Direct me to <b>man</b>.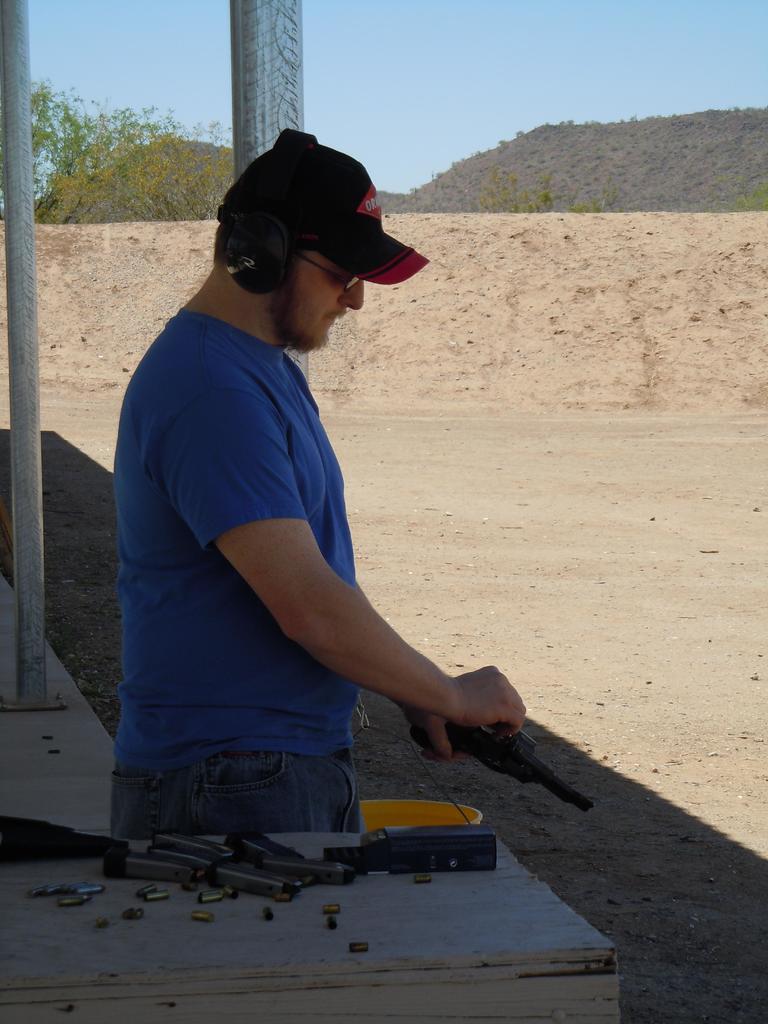
Direction: 98:114:529:860.
